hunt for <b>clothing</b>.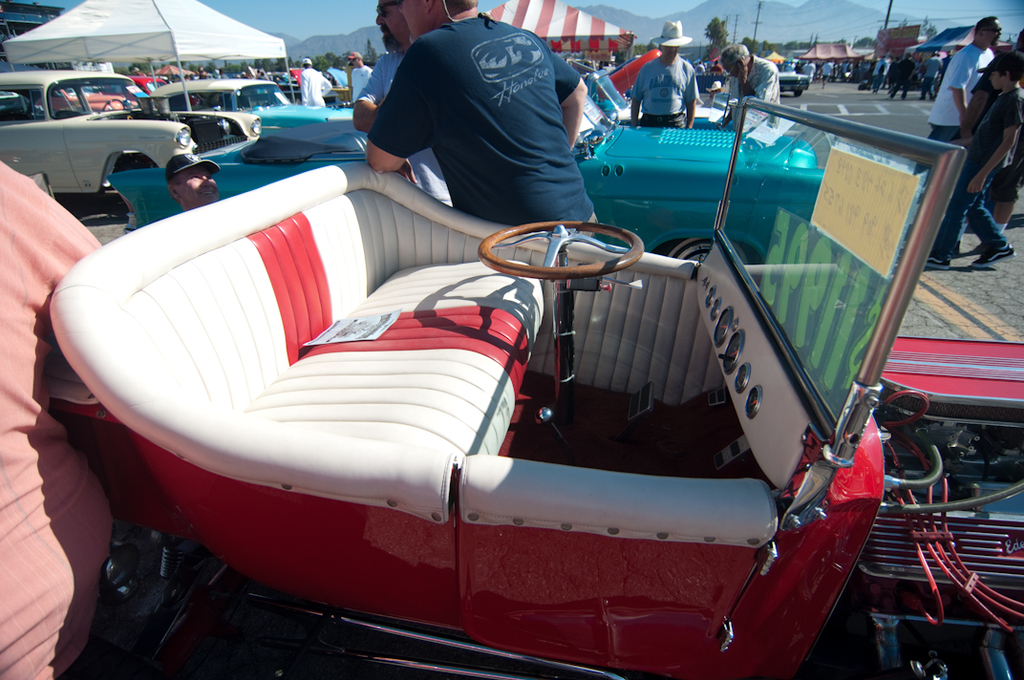
Hunted down at detection(932, 85, 1023, 262).
